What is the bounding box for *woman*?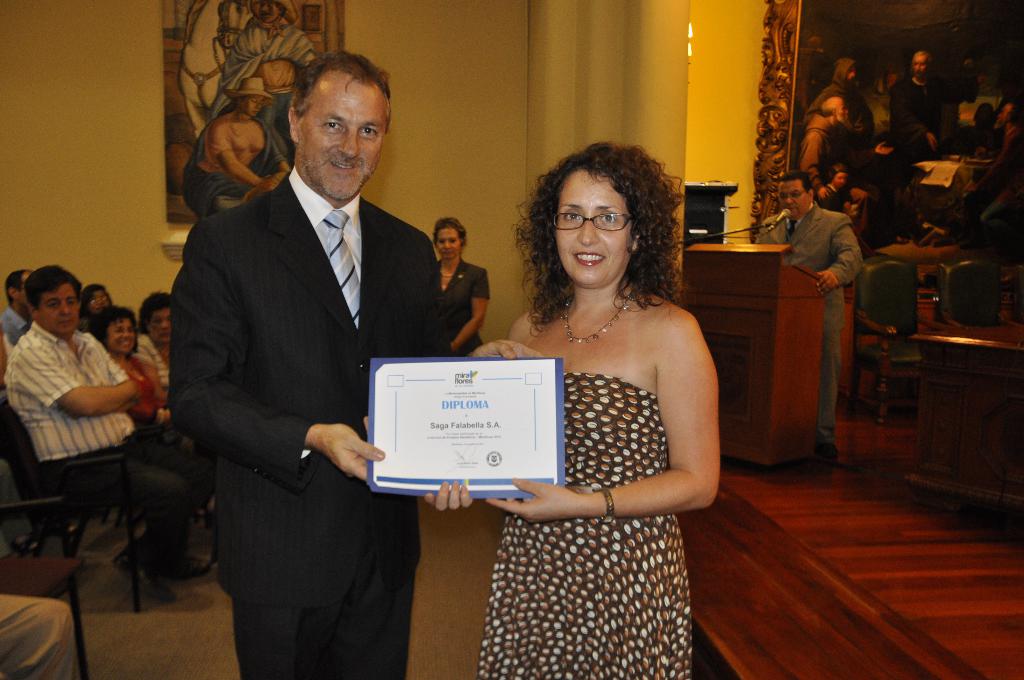
bbox=(79, 283, 111, 329).
